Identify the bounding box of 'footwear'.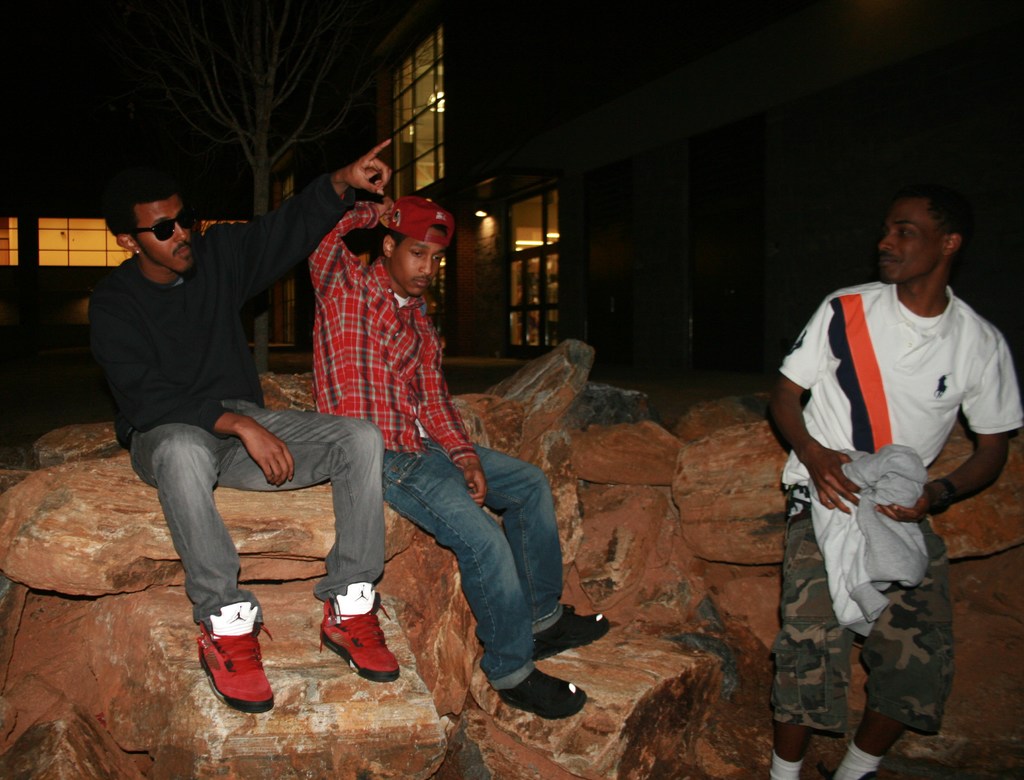
[left=498, top=670, right=585, bottom=720].
